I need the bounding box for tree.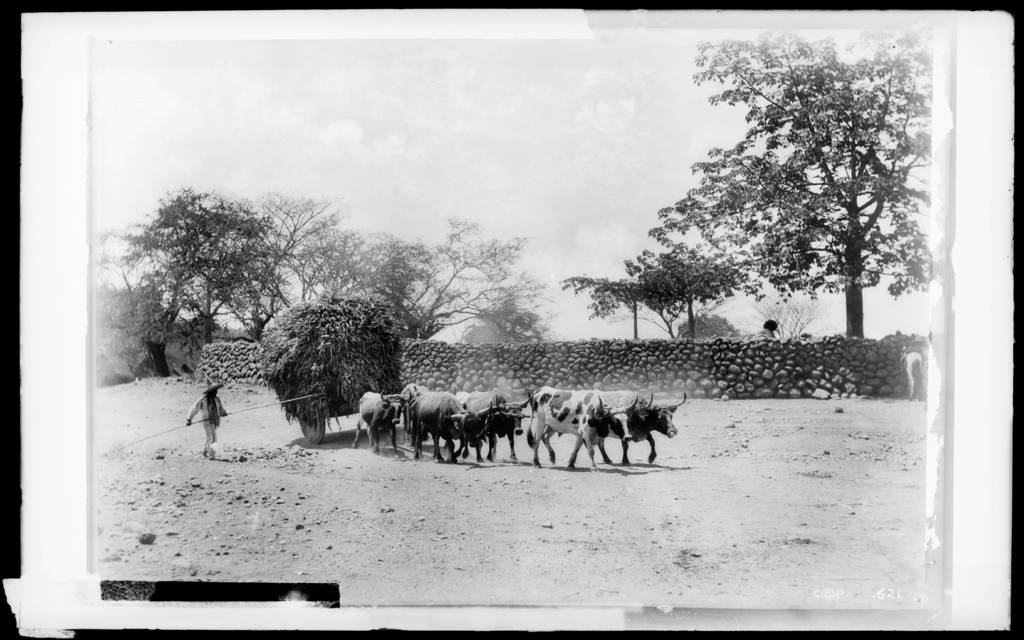
Here it is: bbox(85, 283, 223, 378).
